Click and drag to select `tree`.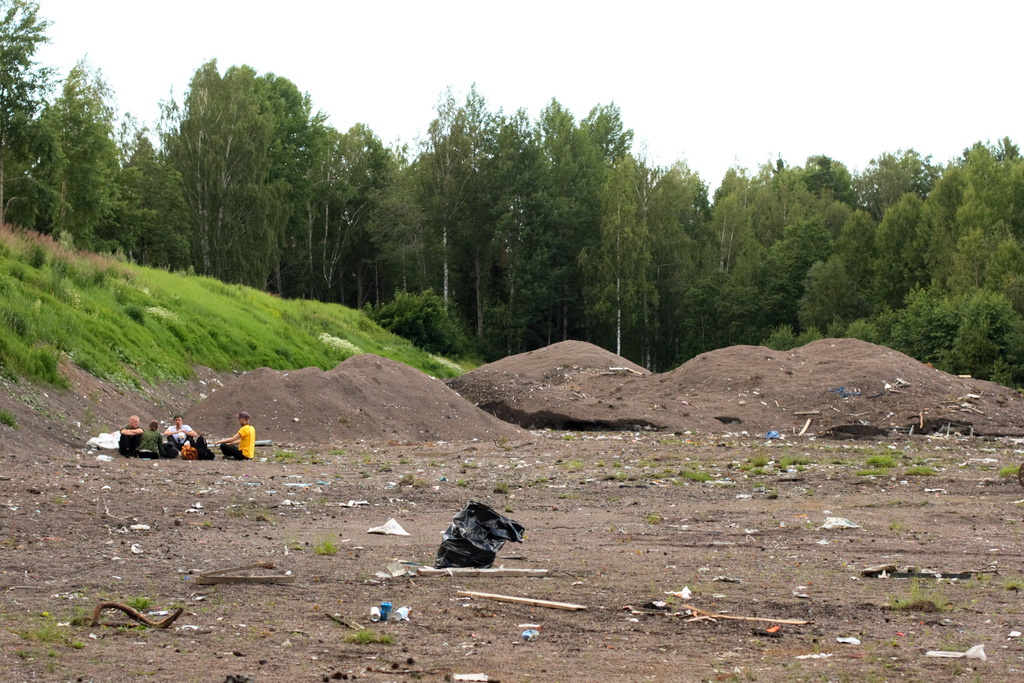
Selection: select_region(0, 0, 63, 241).
